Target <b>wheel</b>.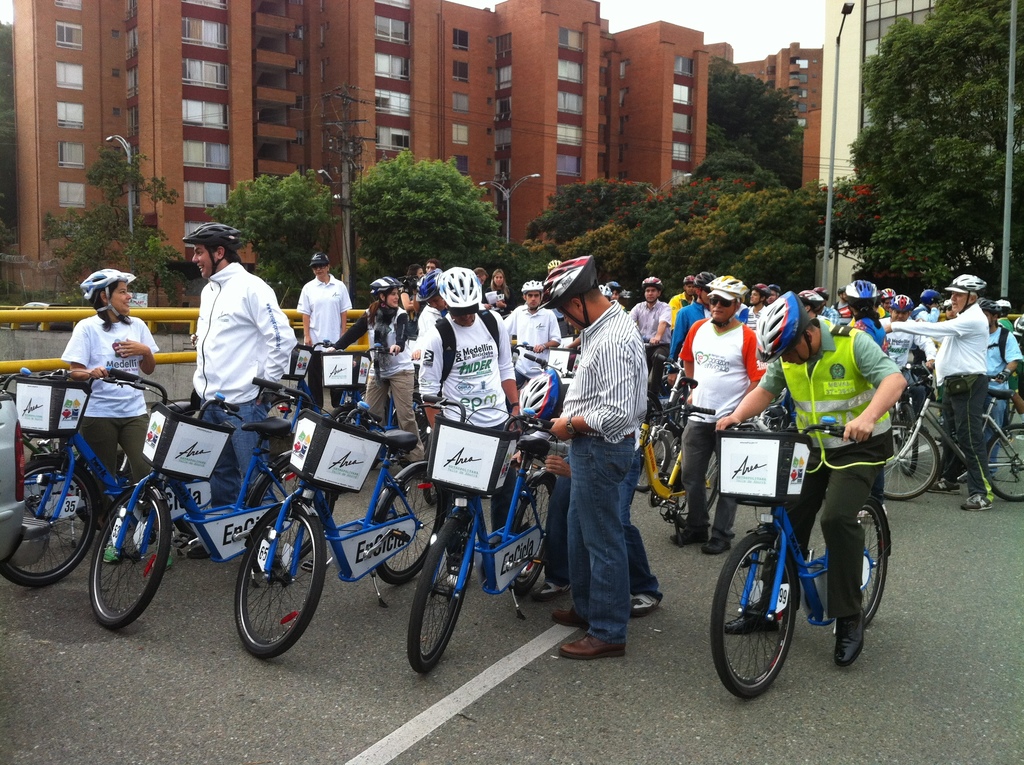
Target region: bbox(512, 472, 561, 594).
